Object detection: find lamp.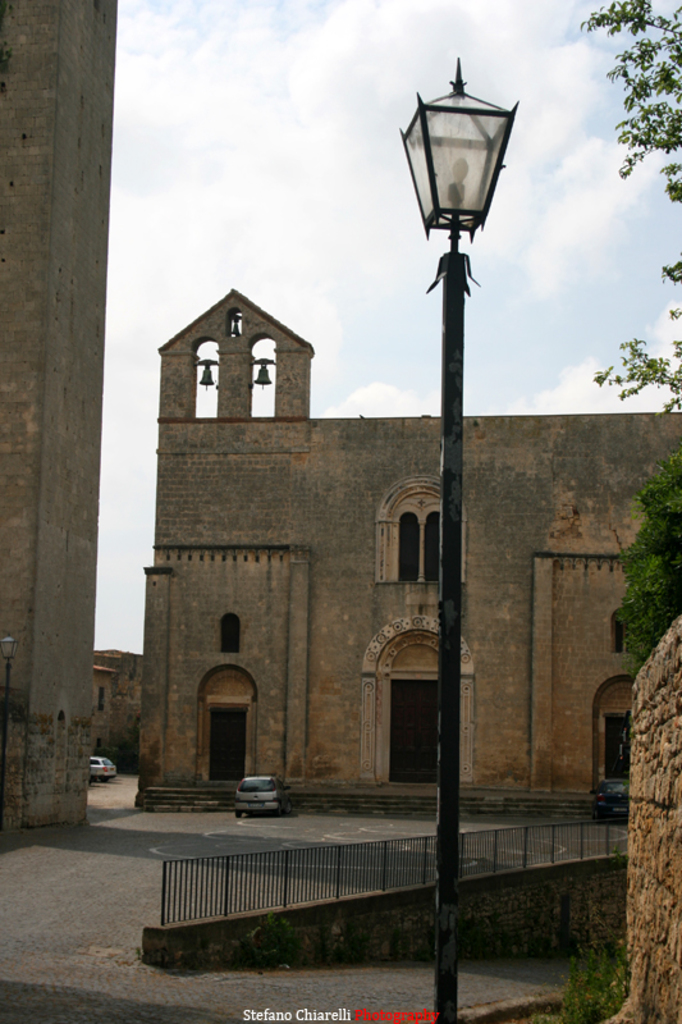
[404, 70, 525, 285].
